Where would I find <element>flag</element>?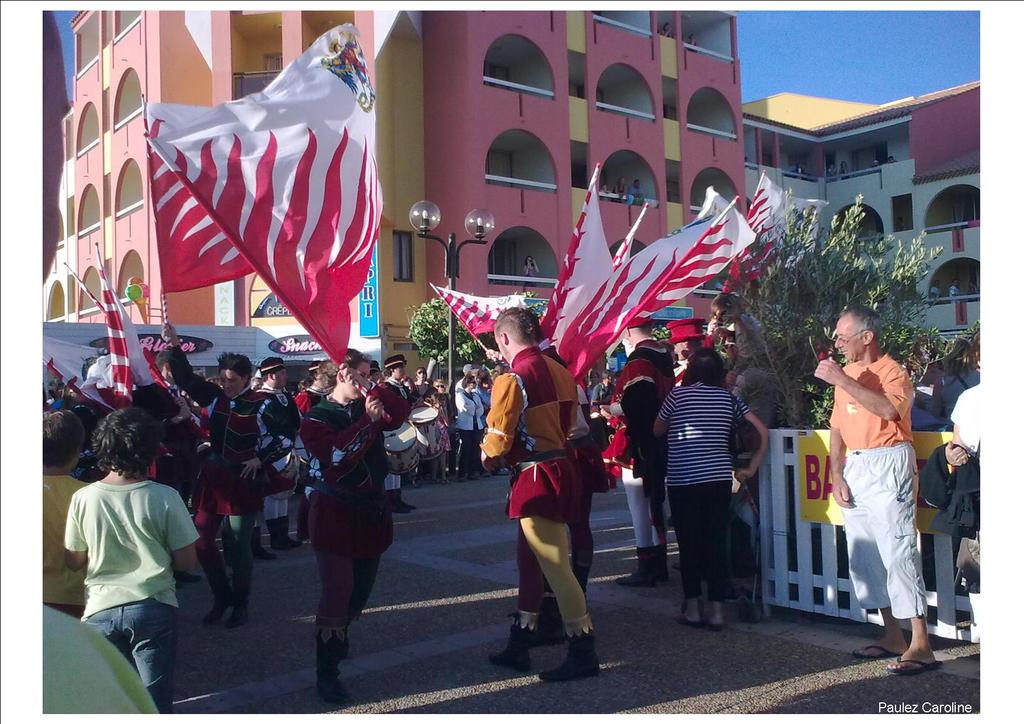
At 150/350/212/433.
